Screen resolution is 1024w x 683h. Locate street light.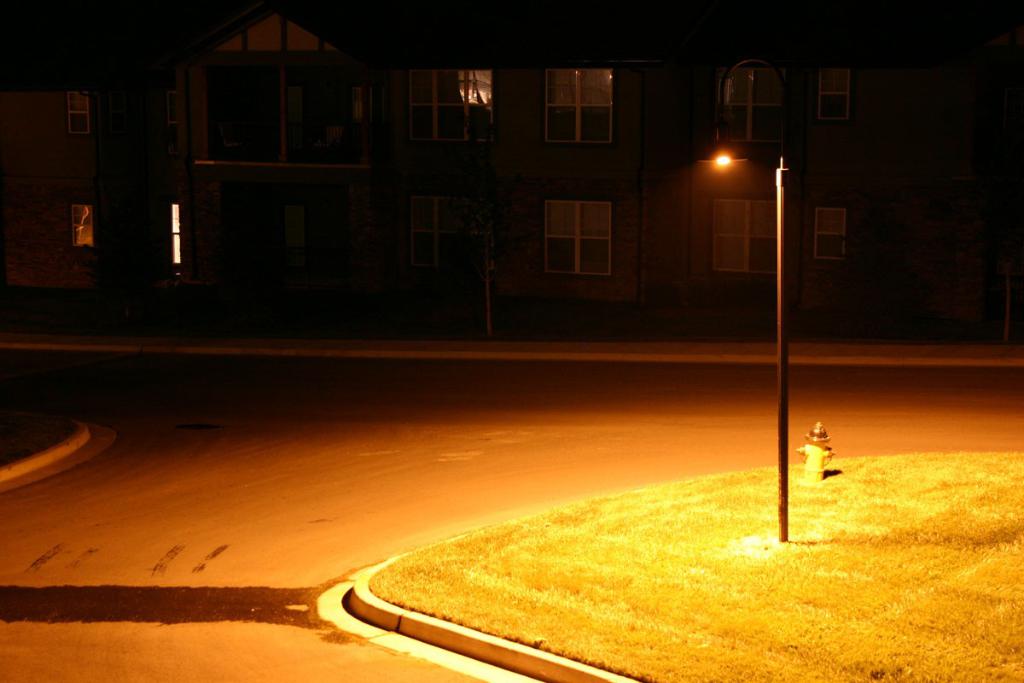
detection(692, 143, 790, 545).
